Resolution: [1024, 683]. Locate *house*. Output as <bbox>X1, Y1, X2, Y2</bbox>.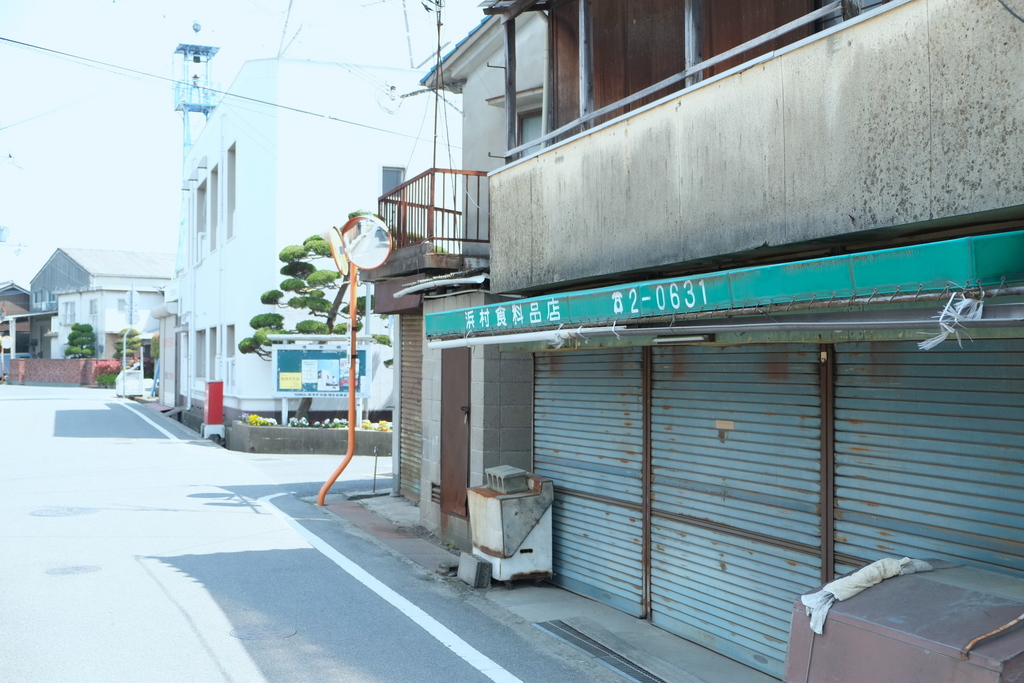
<bbox>145, 8, 506, 399</bbox>.
